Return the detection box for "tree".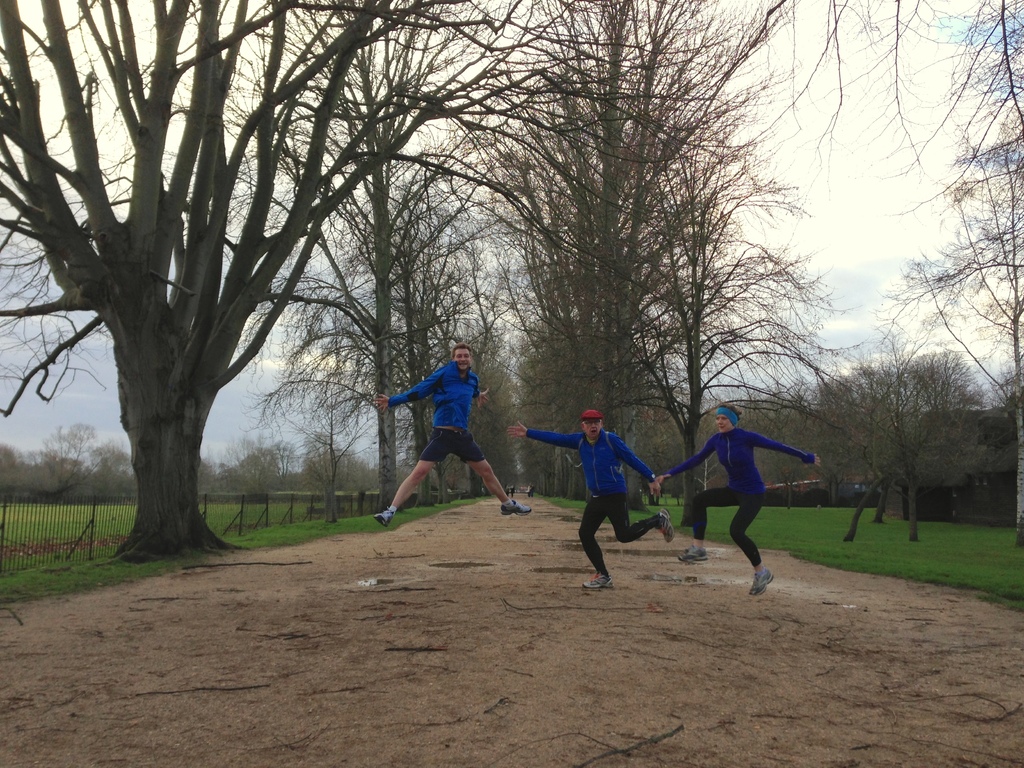
select_region(806, 320, 1000, 537).
